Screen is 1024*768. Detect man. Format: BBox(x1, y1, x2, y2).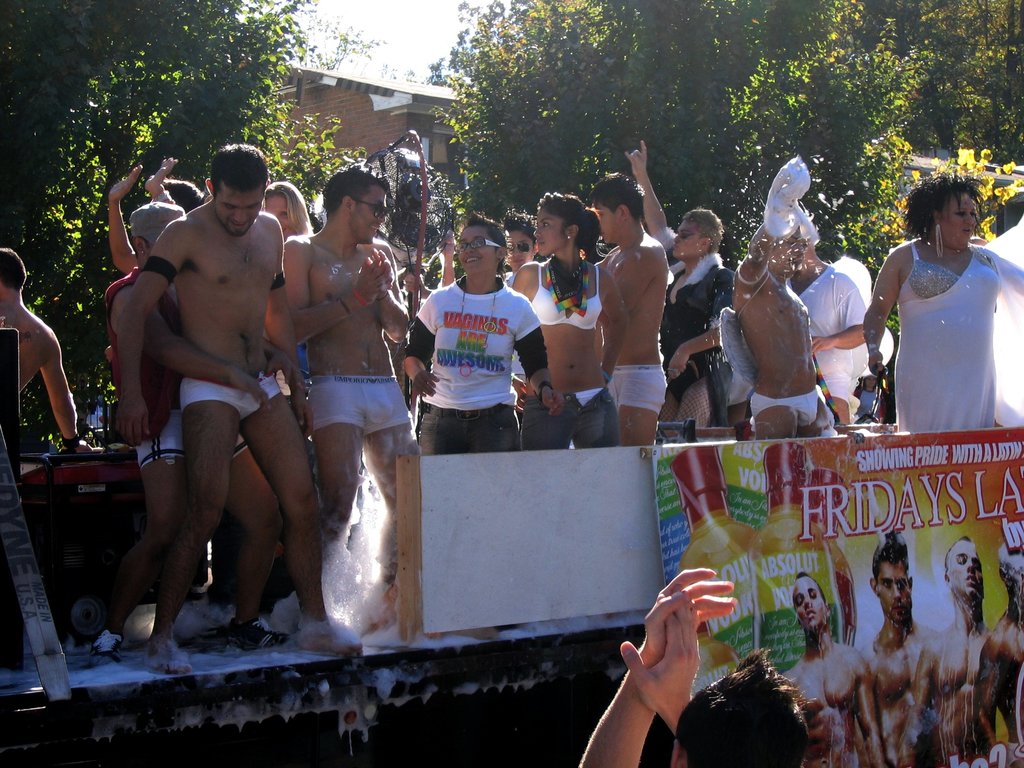
BBox(0, 249, 95, 451).
